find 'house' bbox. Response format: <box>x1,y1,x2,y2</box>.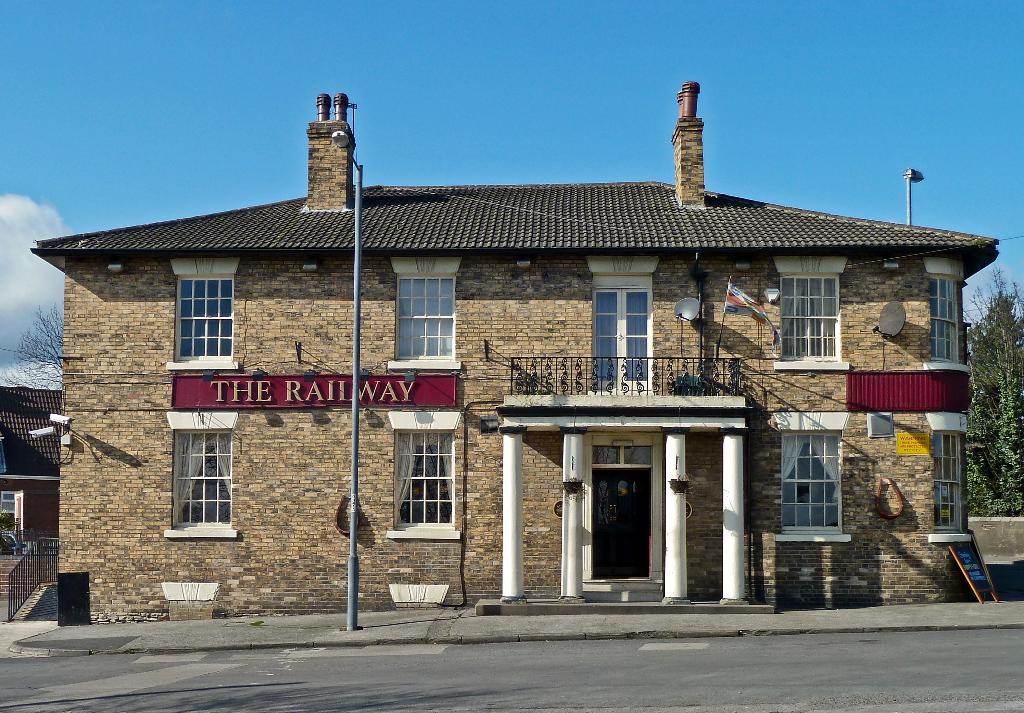
<box>0,385,63,560</box>.
